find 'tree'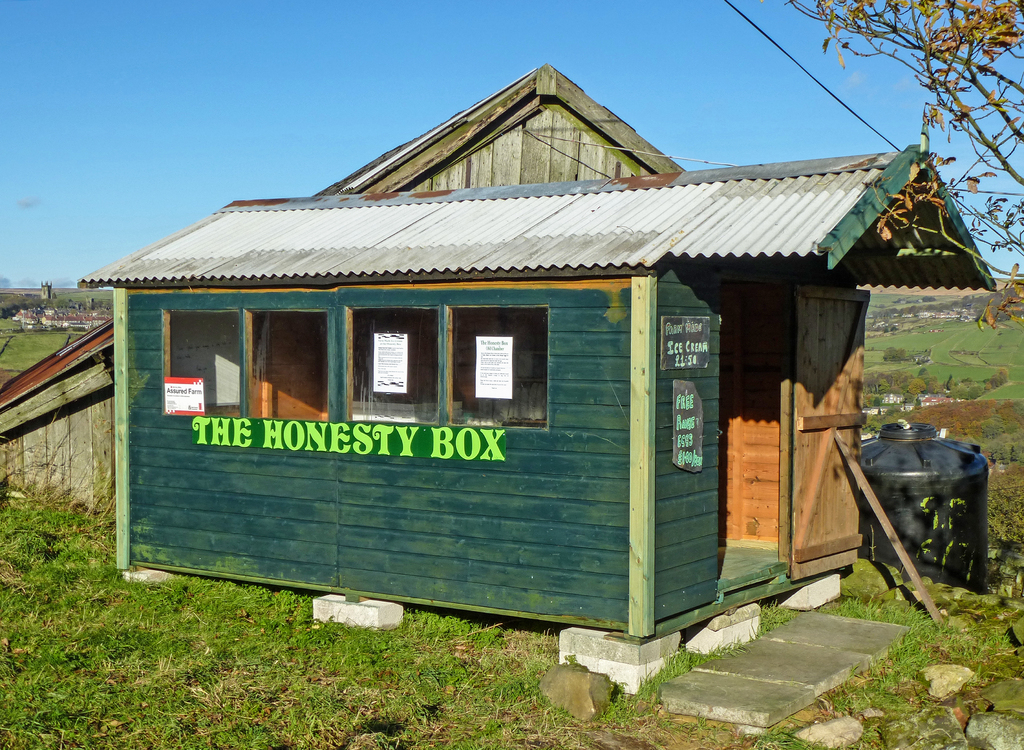
x1=788 y1=0 x2=1023 y2=331
